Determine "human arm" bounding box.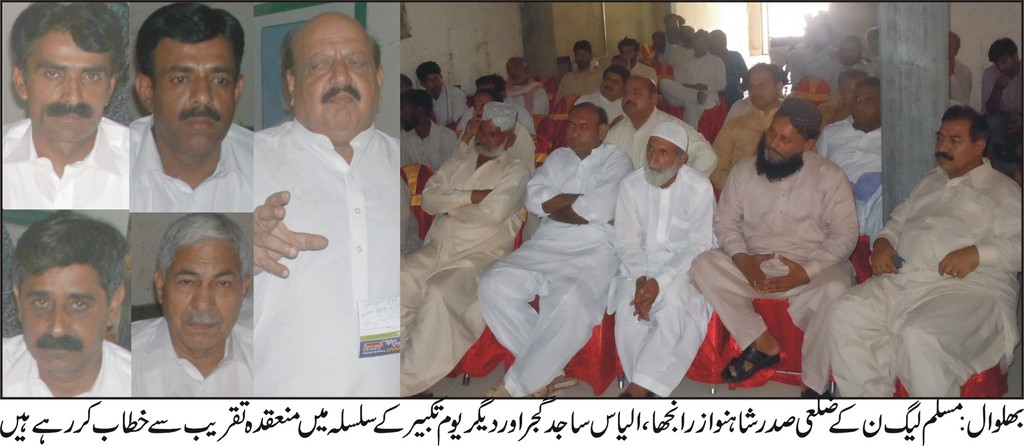
Determined: box(554, 154, 615, 216).
